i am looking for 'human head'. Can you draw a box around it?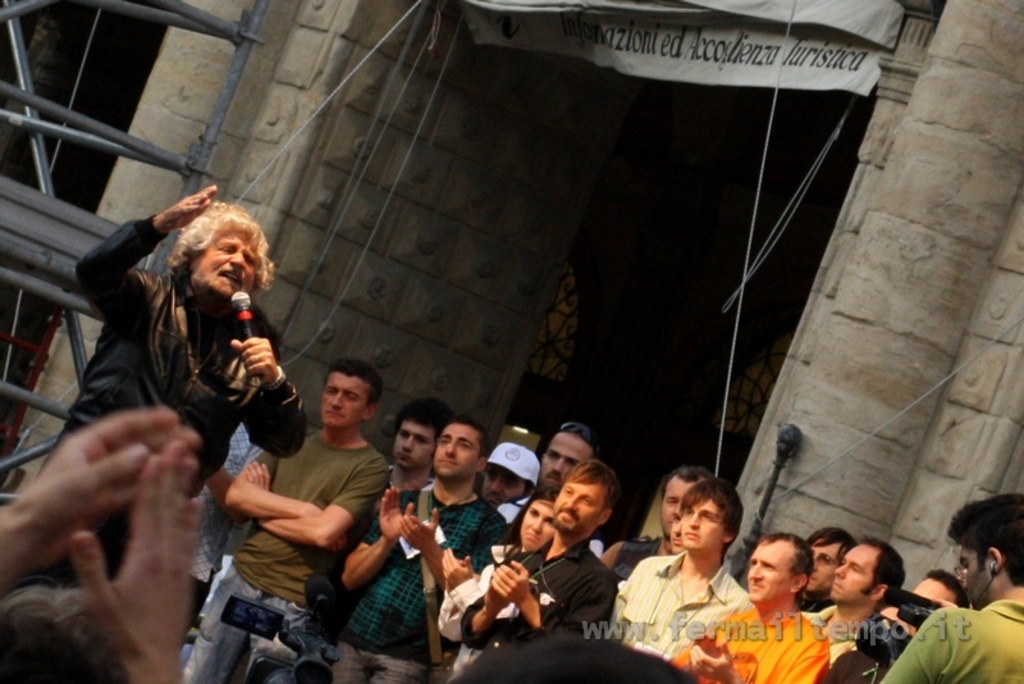
Sure, the bounding box is pyautogui.locateOnScreen(808, 524, 854, 594).
